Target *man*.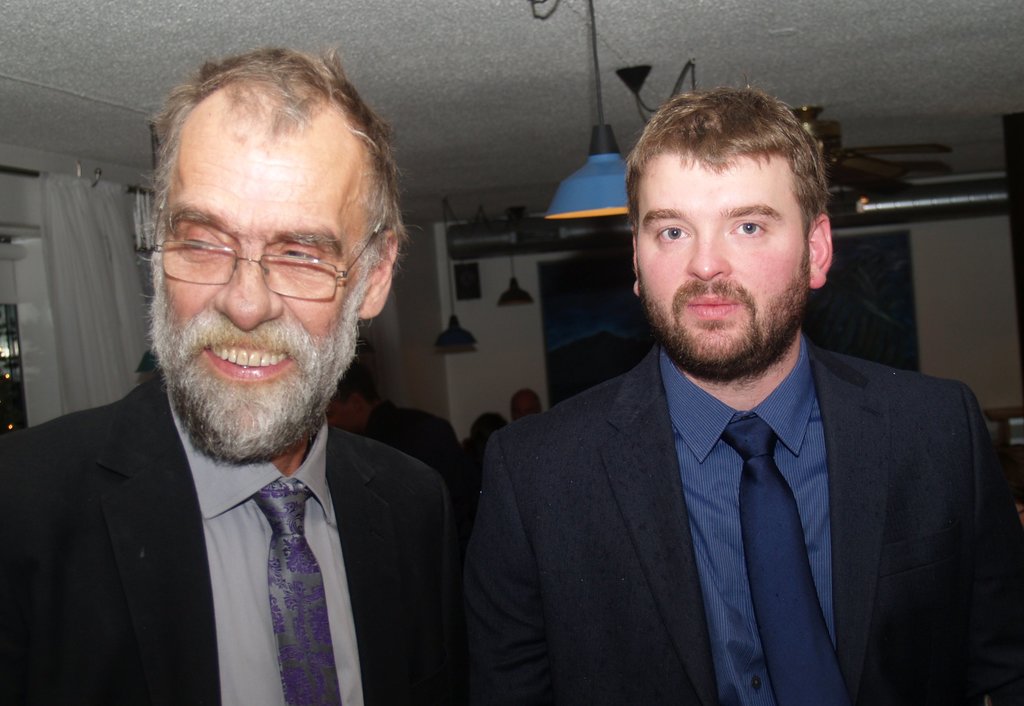
Target region: select_region(510, 386, 542, 419).
